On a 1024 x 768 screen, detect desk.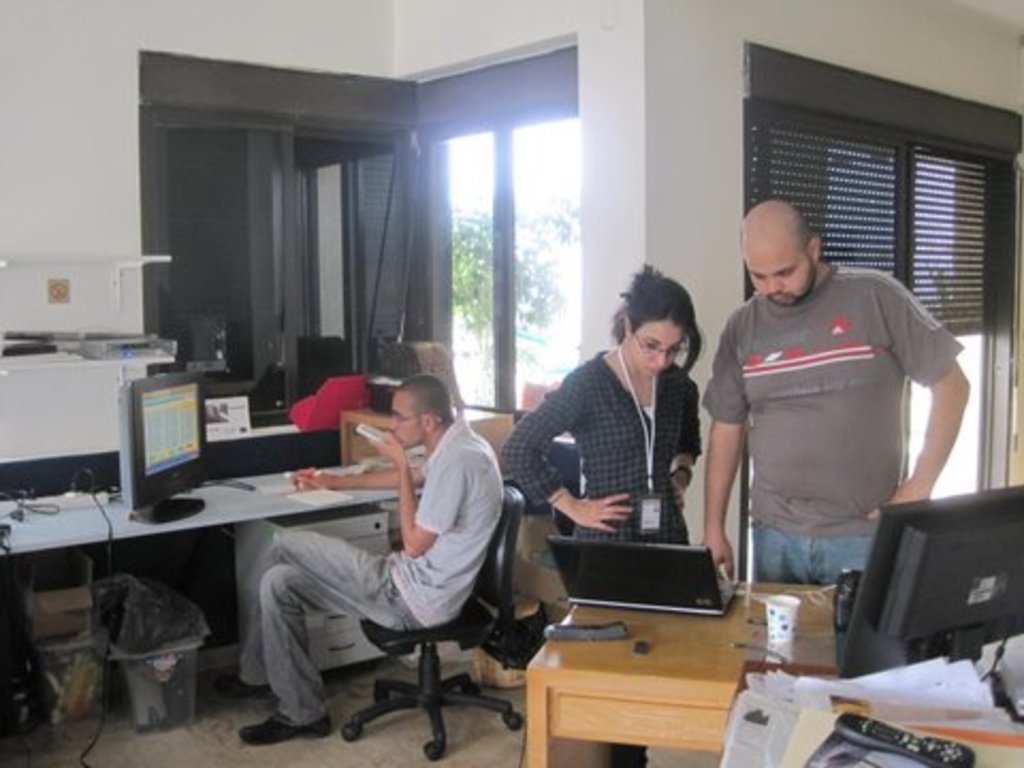
482,531,994,753.
